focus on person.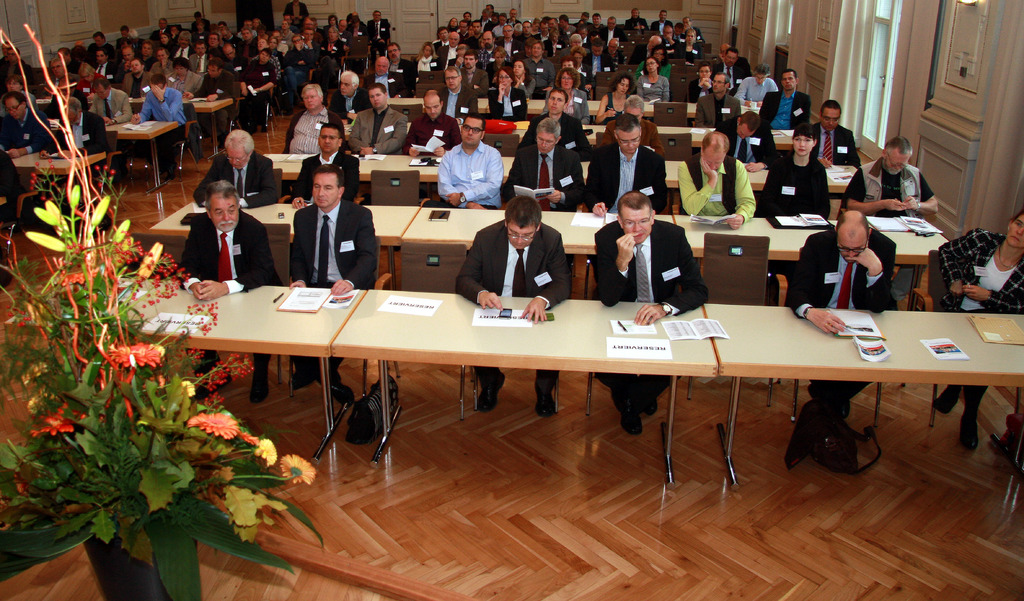
Focused at <box>783,202,901,420</box>.
